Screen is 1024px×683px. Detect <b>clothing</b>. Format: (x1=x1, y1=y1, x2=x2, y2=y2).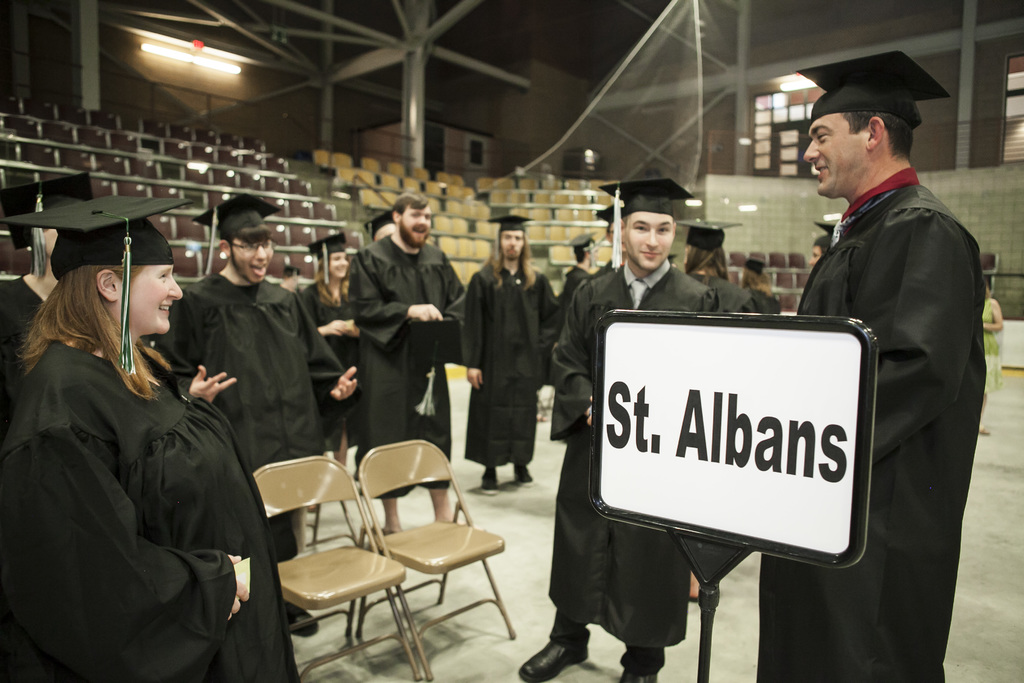
(x1=343, y1=229, x2=473, y2=485).
